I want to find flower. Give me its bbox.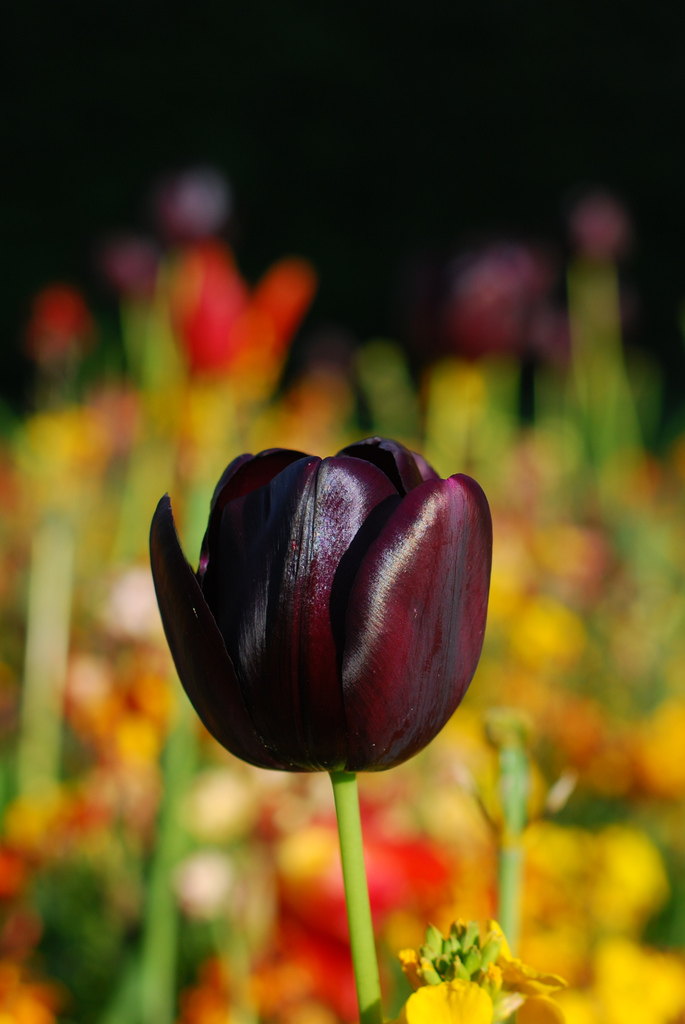
l=395, t=913, r=567, b=1023.
